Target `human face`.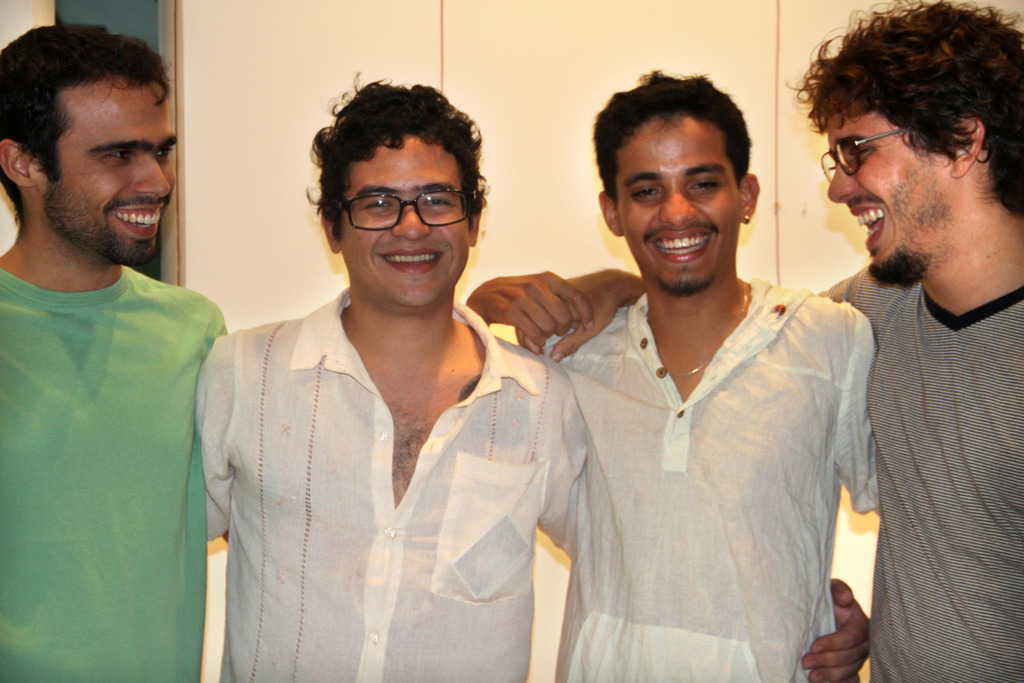
Target region: l=33, t=78, r=178, b=263.
